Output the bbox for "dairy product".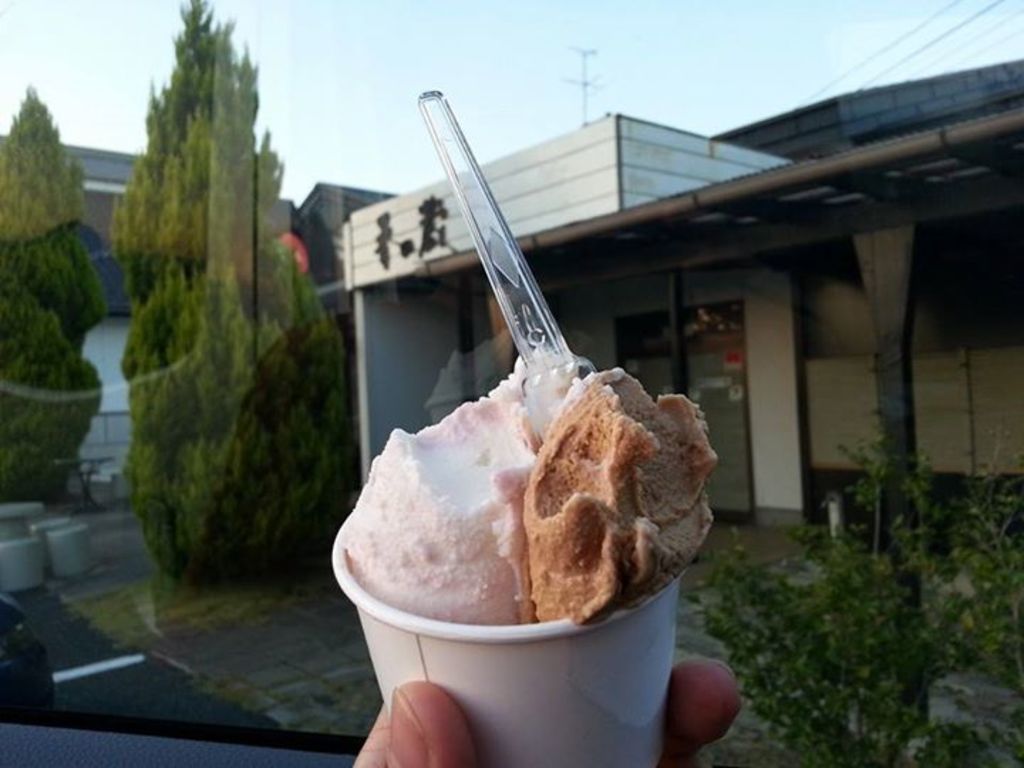
bbox(367, 388, 676, 631).
